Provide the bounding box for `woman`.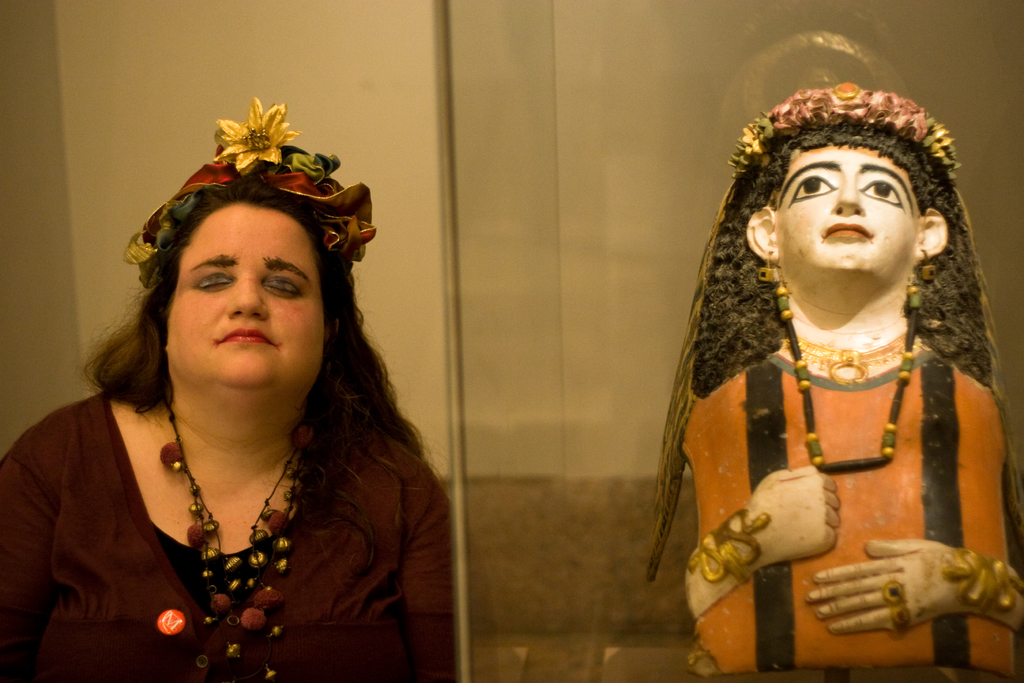
640:79:1023:682.
